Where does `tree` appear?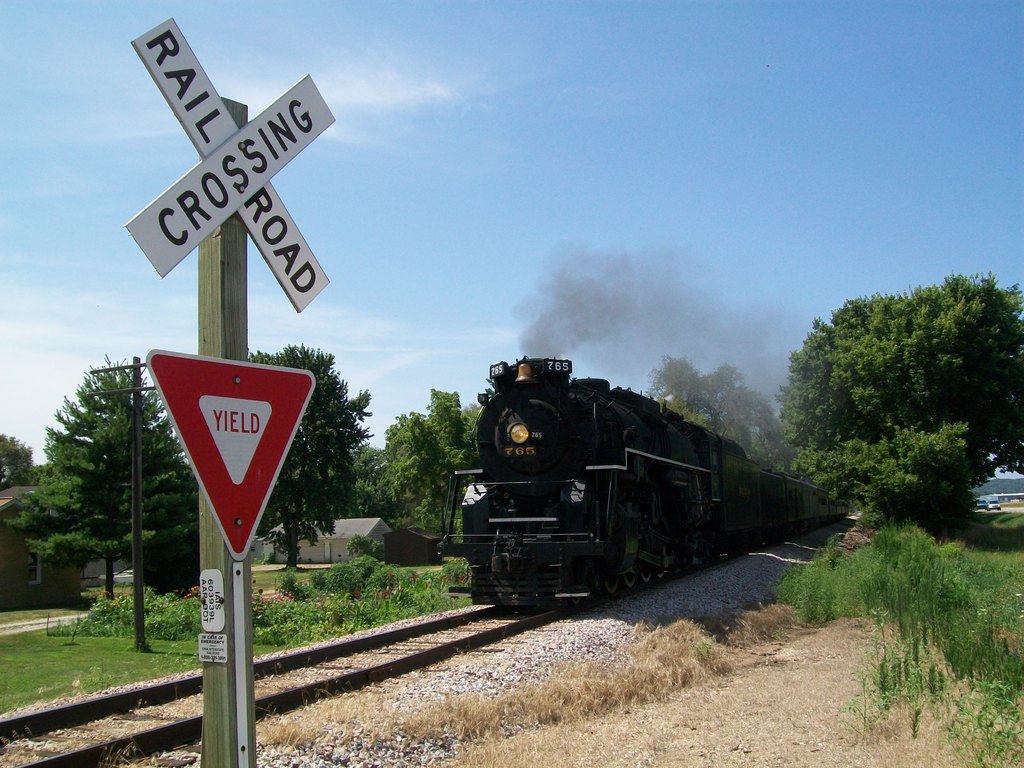
Appears at 241,339,382,563.
